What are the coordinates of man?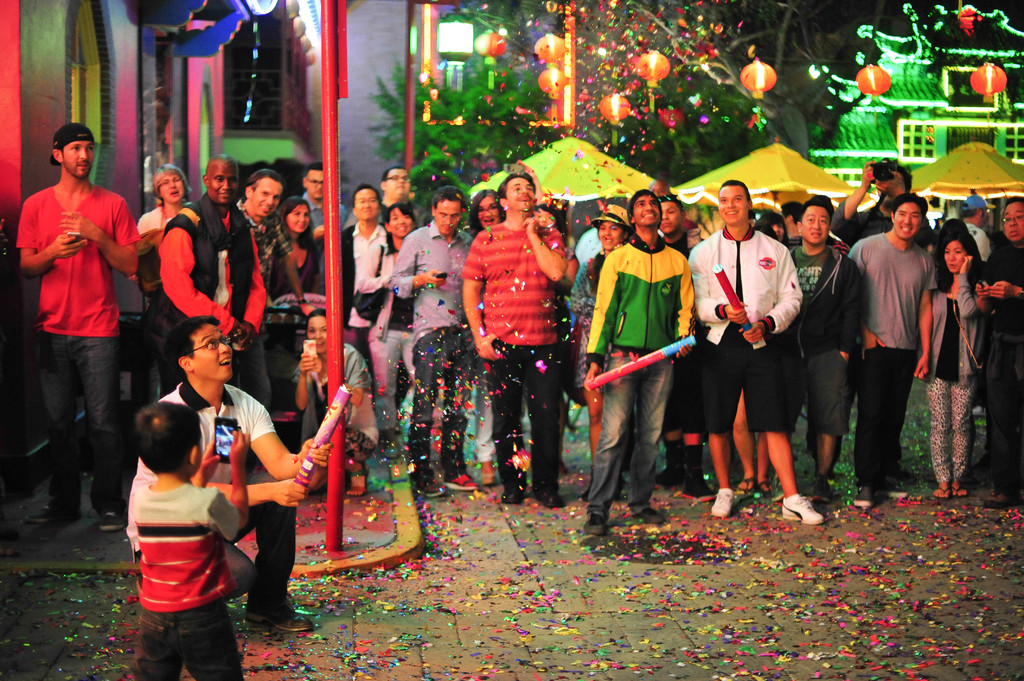
297,164,355,241.
